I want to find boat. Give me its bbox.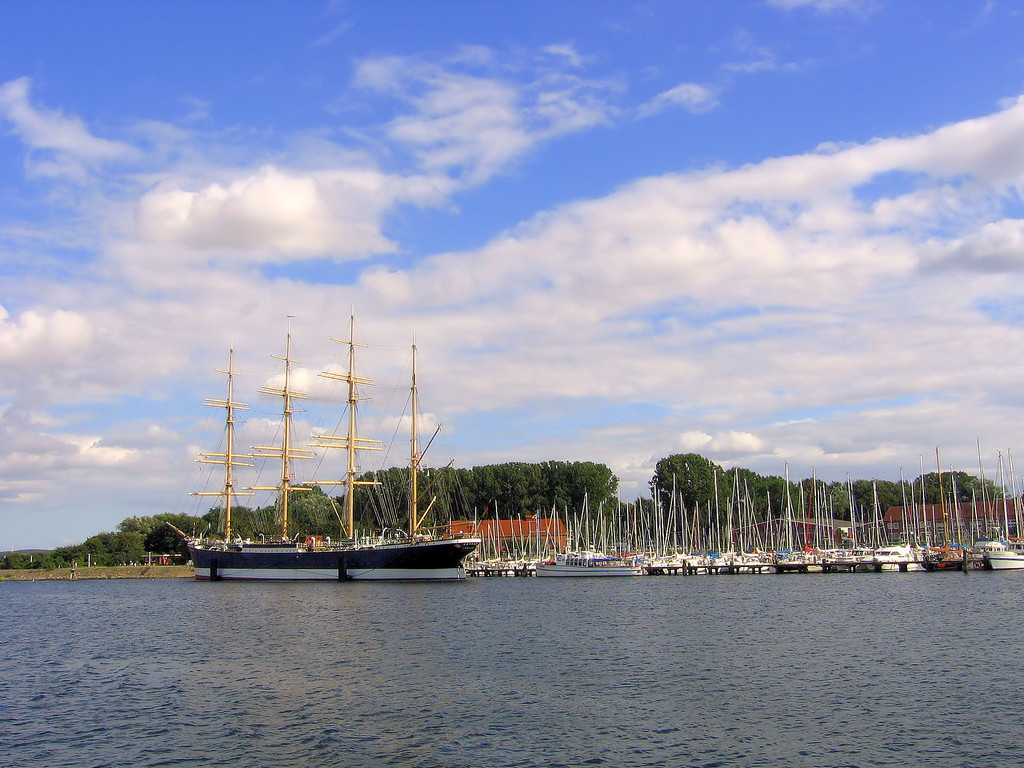
[x1=986, y1=548, x2=1023, y2=566].
